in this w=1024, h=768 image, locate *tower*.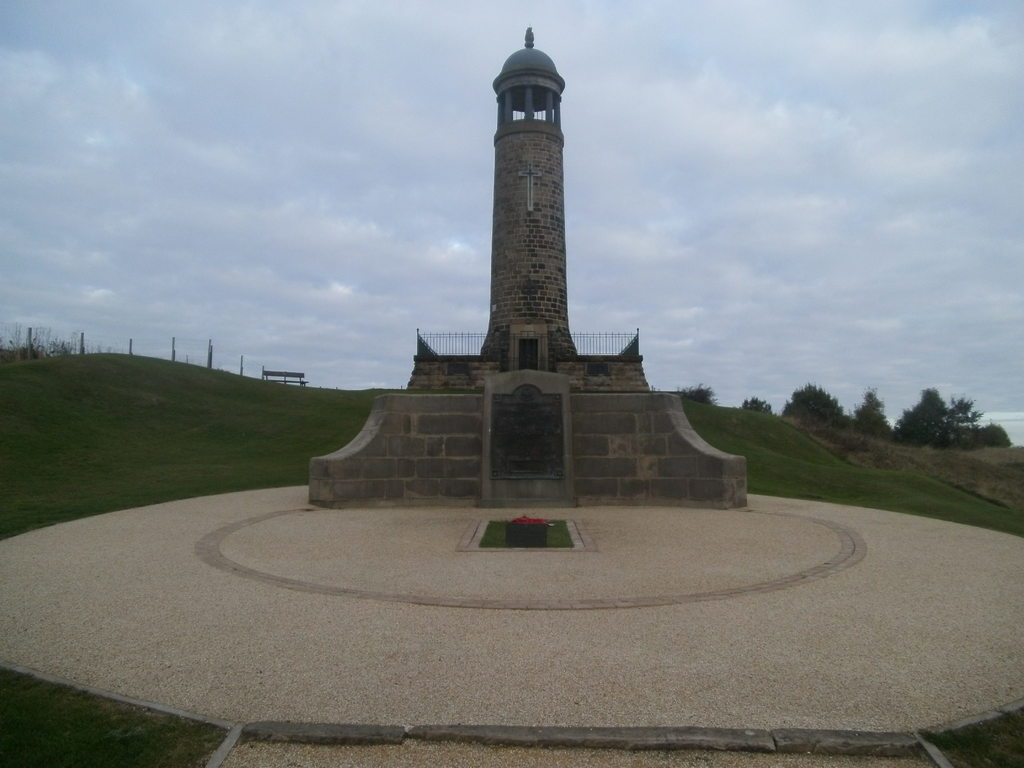
Bounding box: 305:25:750:513.
